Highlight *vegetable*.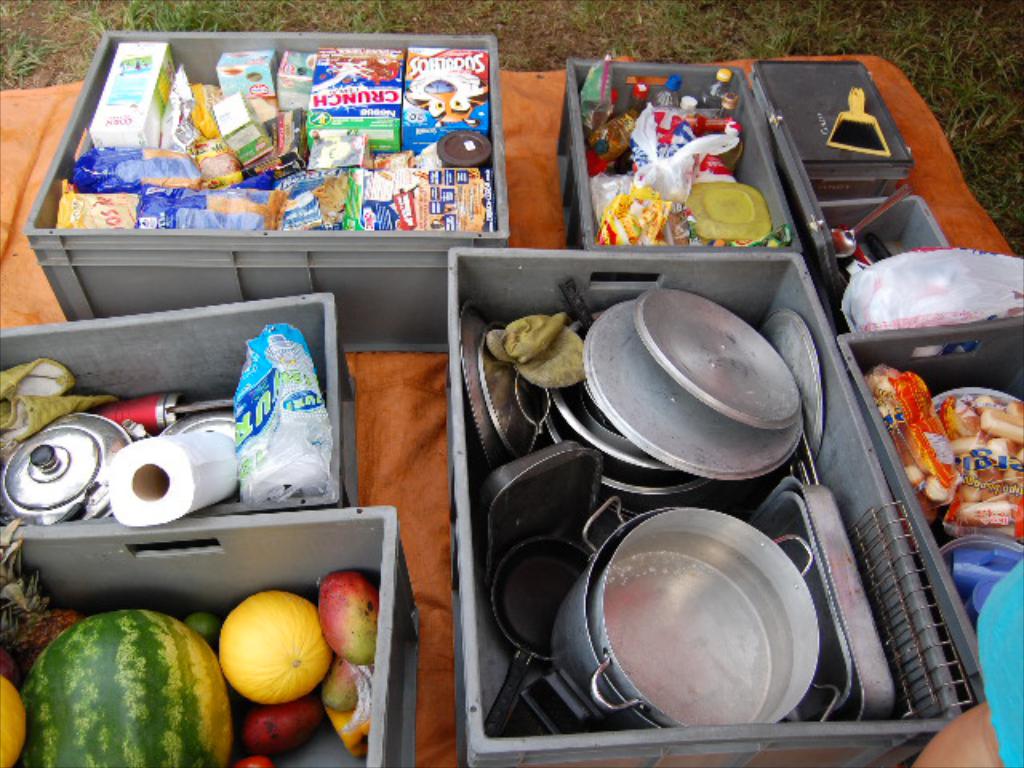
Highlighted region: (x1=242, y1=696, x2=317, y2=752).
